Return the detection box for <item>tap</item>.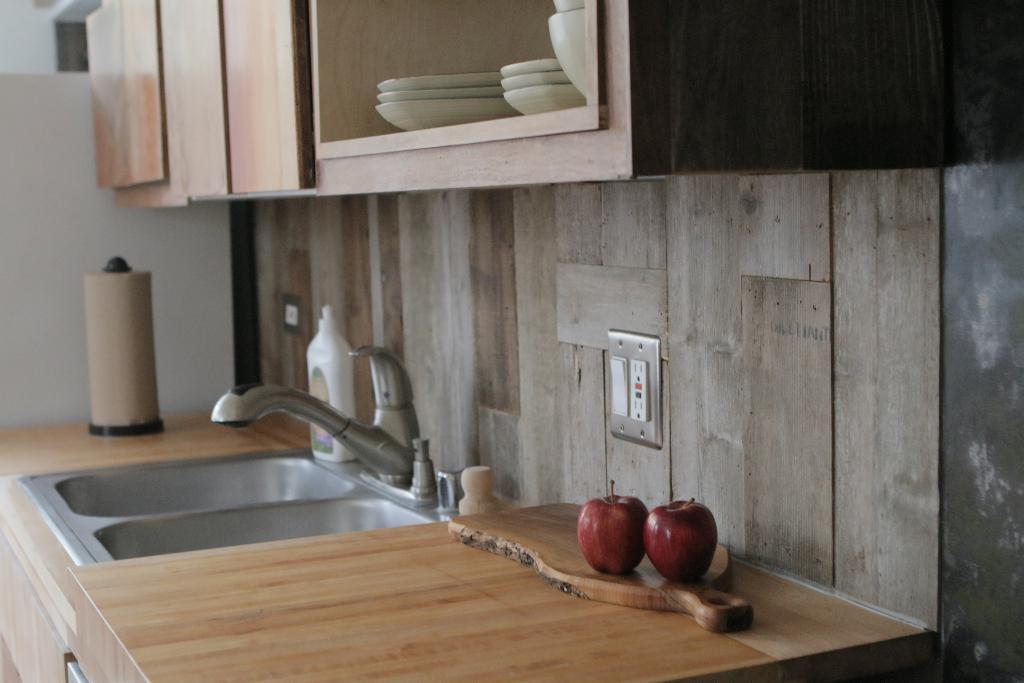
locate(168, 366, 416, 480).
